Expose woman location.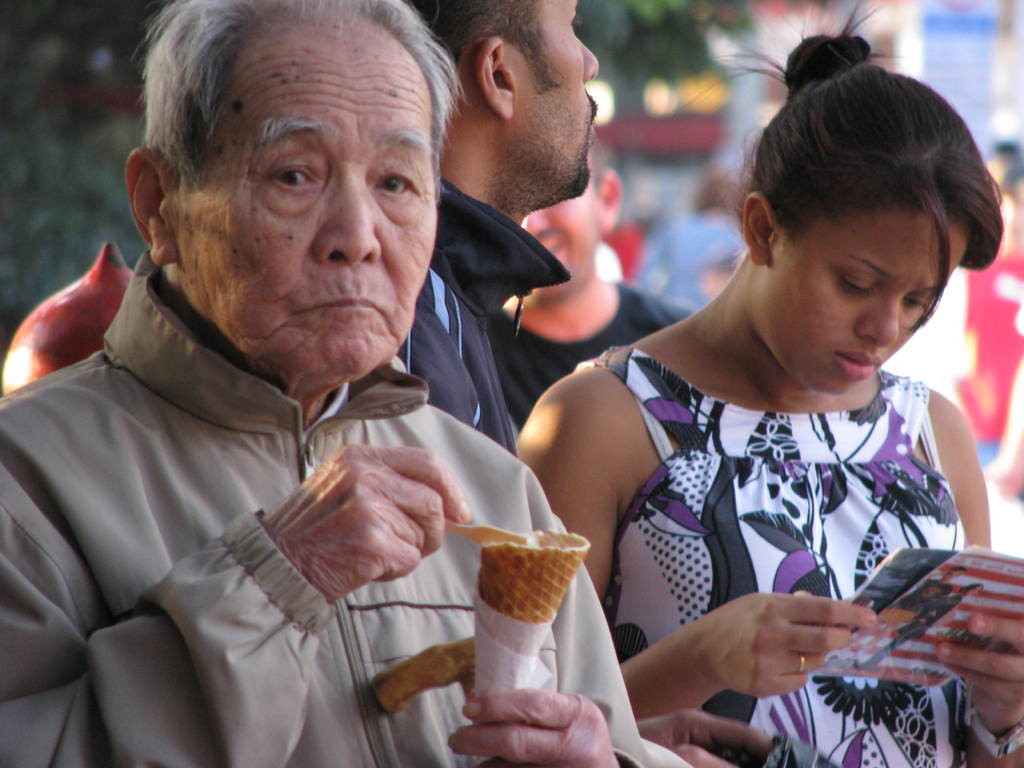
Exposed at (left=513, top=0, right=1023, bottom=767).
